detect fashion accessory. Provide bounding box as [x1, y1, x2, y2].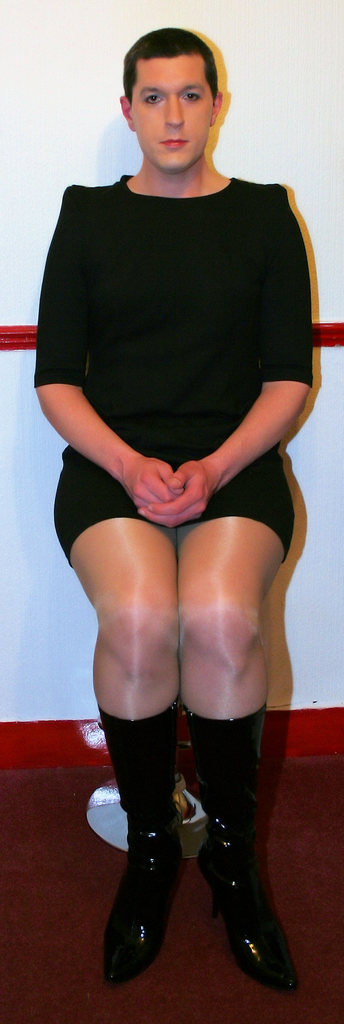
[86, 687, 187, 996].
